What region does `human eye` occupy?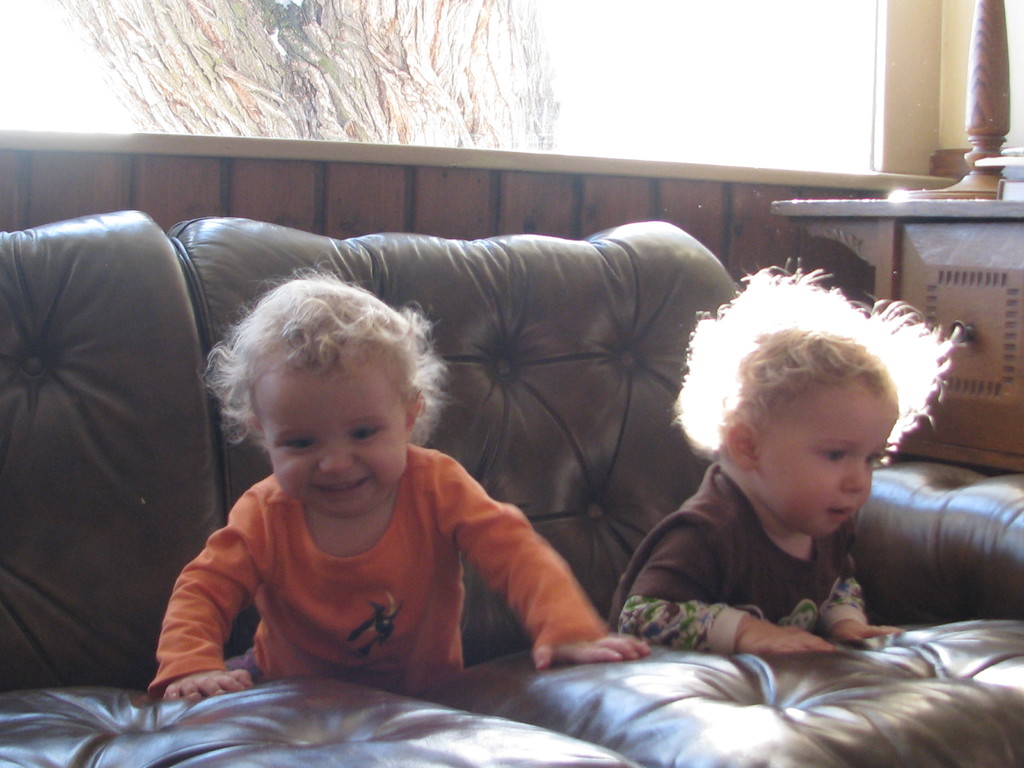
box=[348, 422, 381, 444].
